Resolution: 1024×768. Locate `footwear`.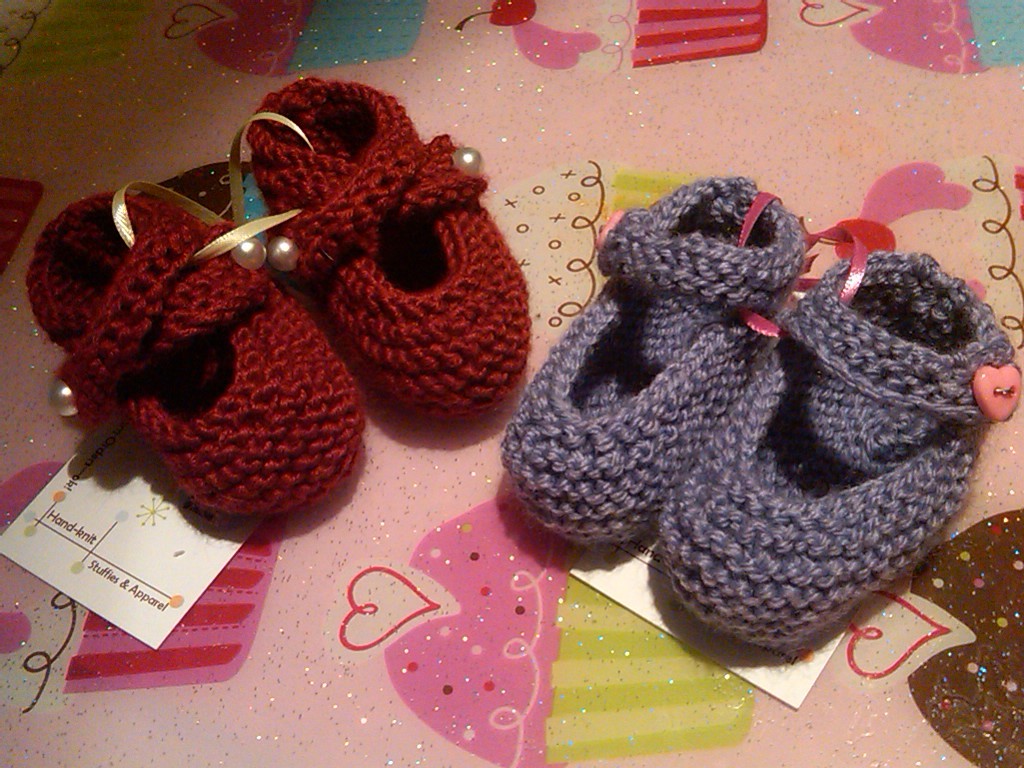
rect(642, 222, 1020, 661).
